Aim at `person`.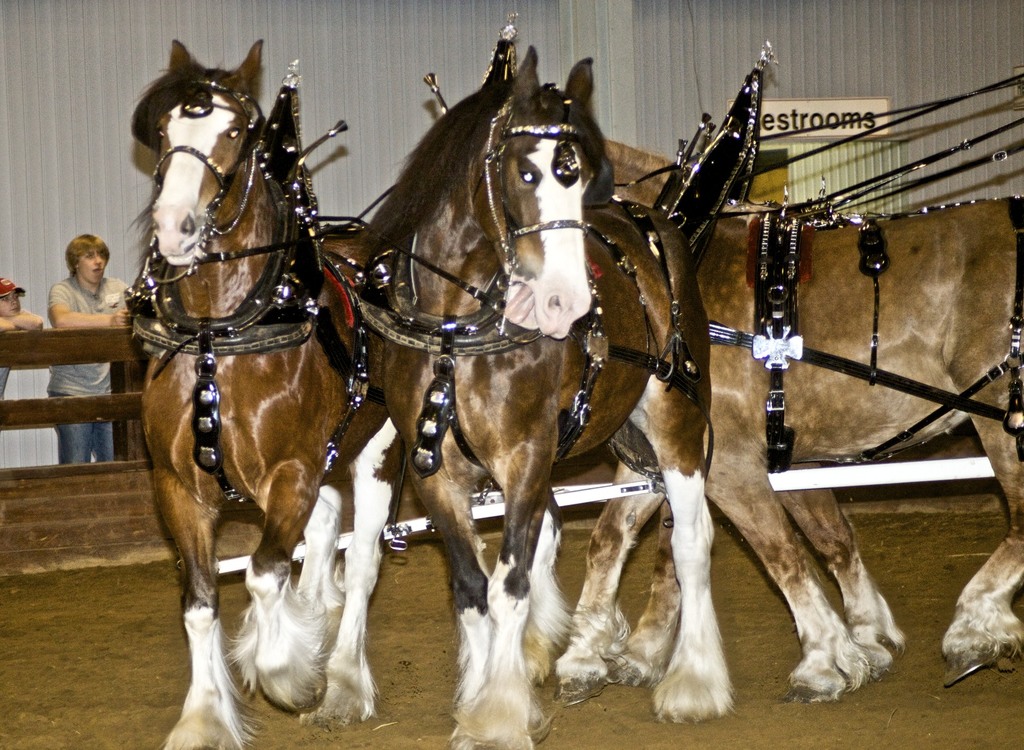
Aimed at l=45, t=236, r=132, b=466.
